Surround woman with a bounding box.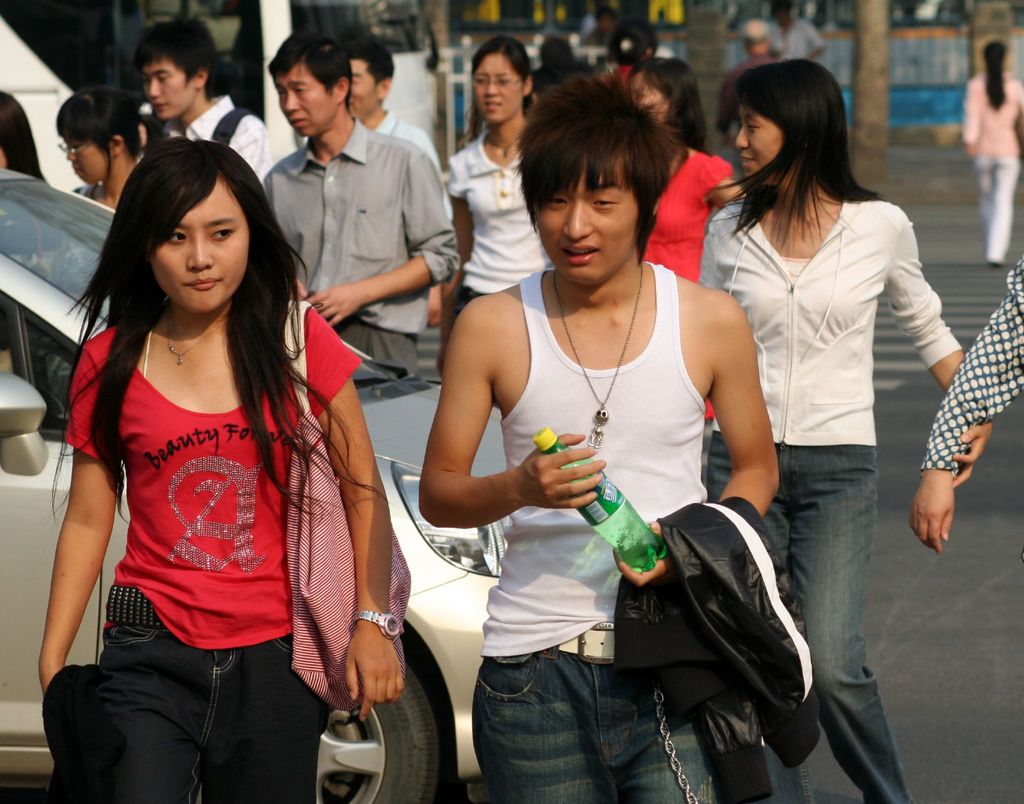
446,35,548,316.
